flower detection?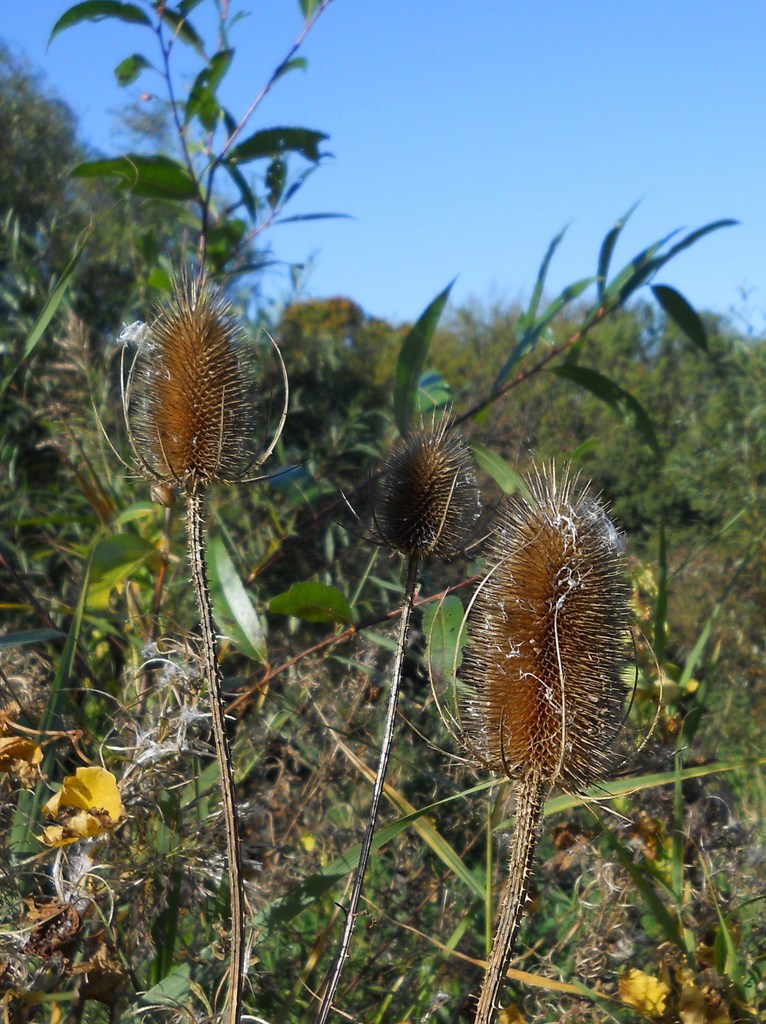
{"left": 29, "top": 762, "right": 127, "bottom": 844}
